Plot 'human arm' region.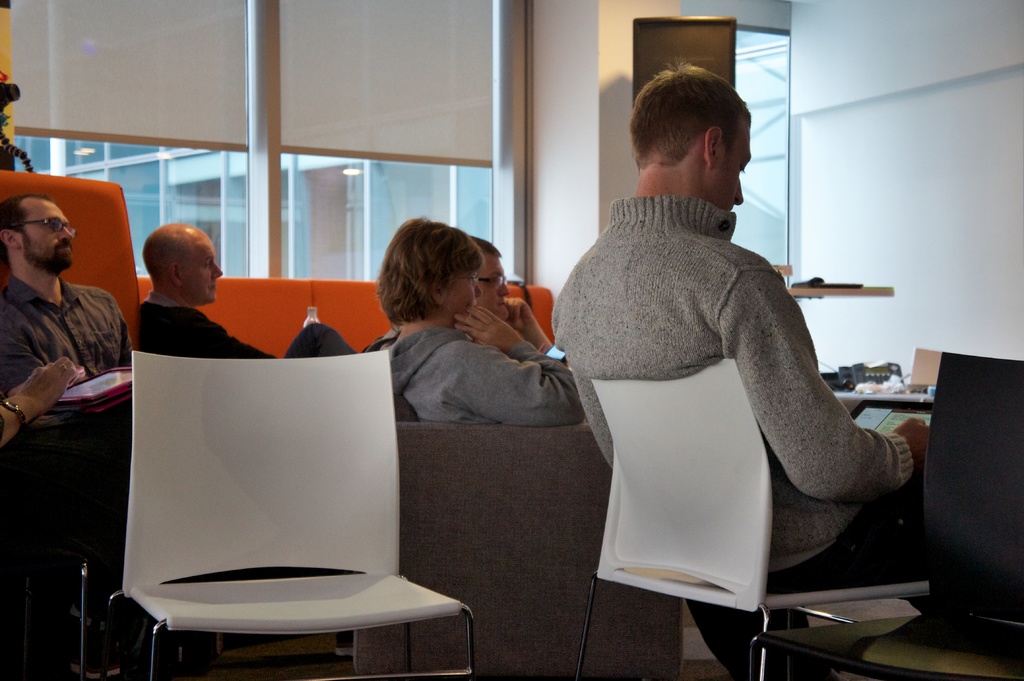
Plotted at l=501, t=292, r=568, b=364.
